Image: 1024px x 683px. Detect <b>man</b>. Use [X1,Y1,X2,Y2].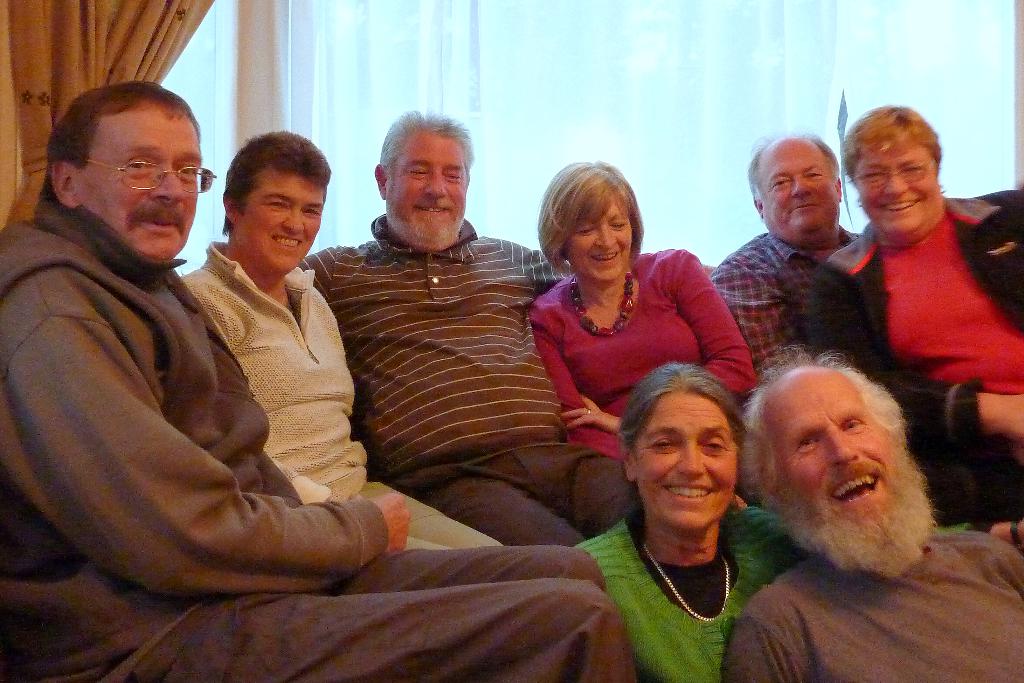
[709,126,854,411].
